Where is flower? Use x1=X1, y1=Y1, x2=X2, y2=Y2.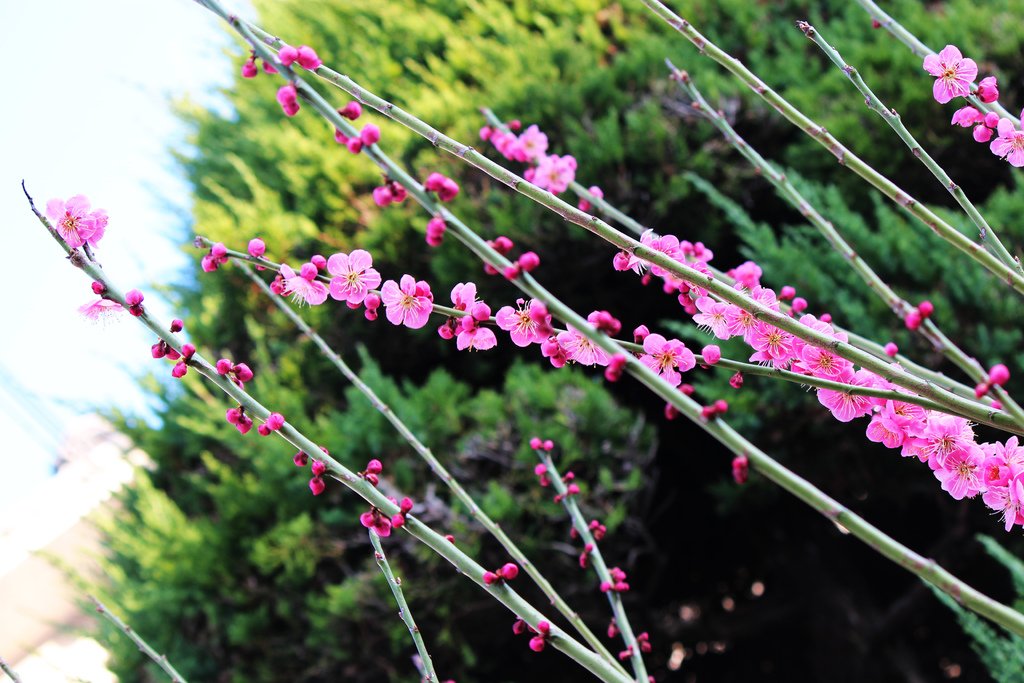
x1=497, y1=562, x2=520, y2=580.
